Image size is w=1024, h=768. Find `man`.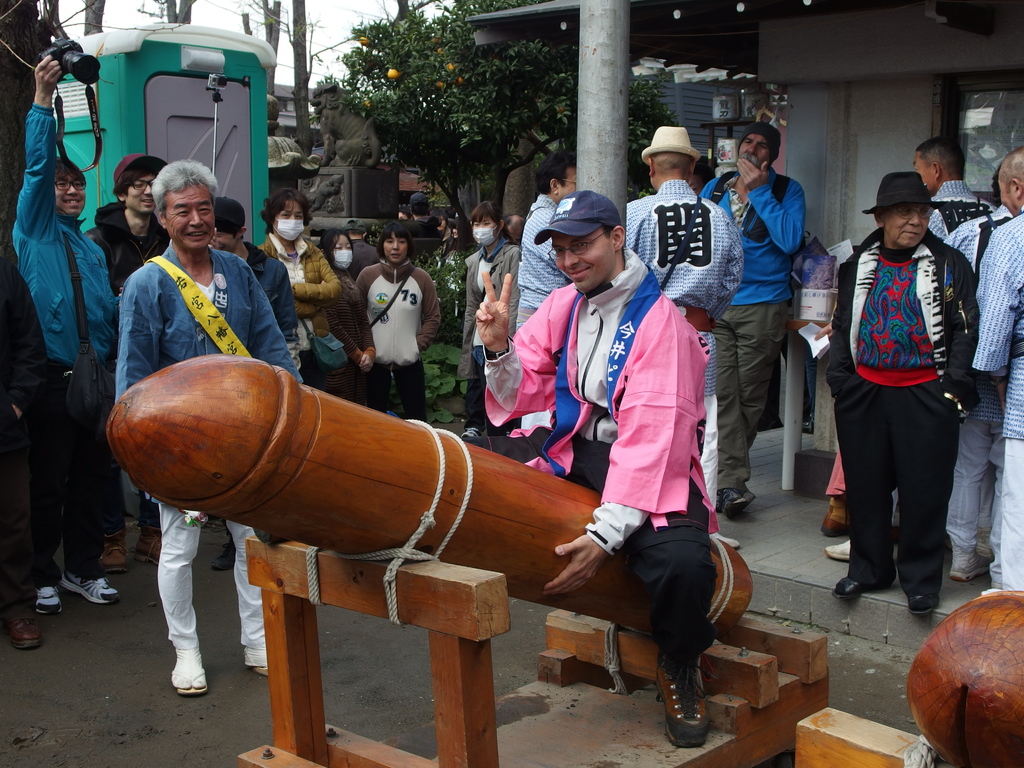
[472,188,706,746].
